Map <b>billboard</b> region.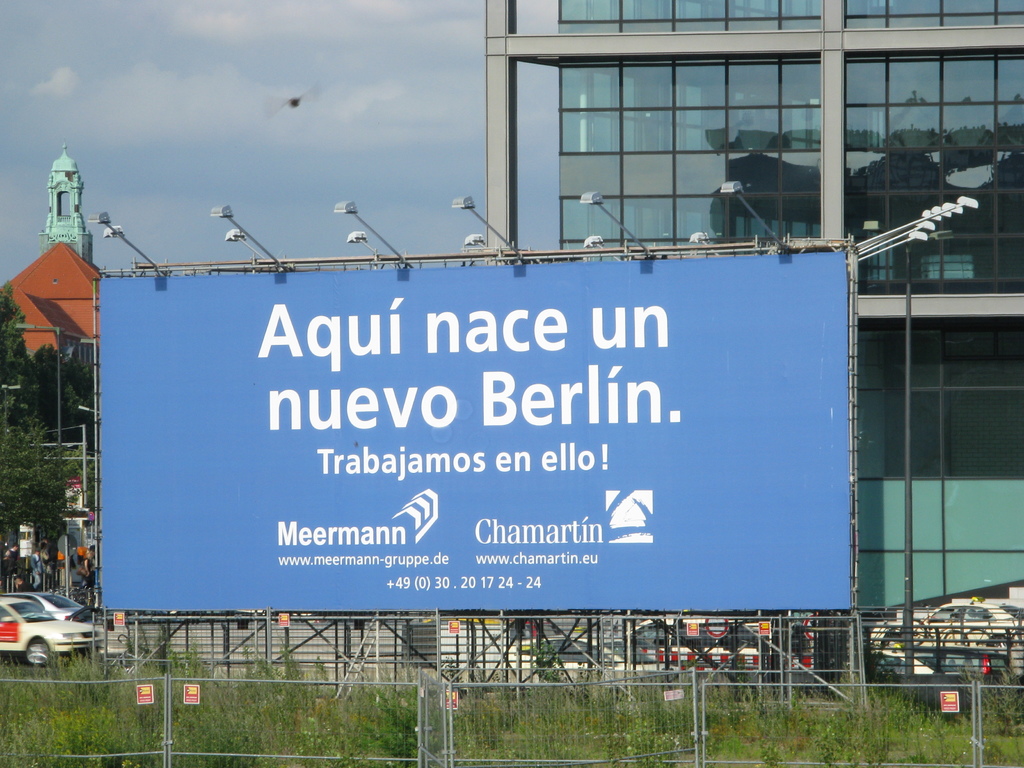
Mapped to detection(119, 165, 886, 633).
